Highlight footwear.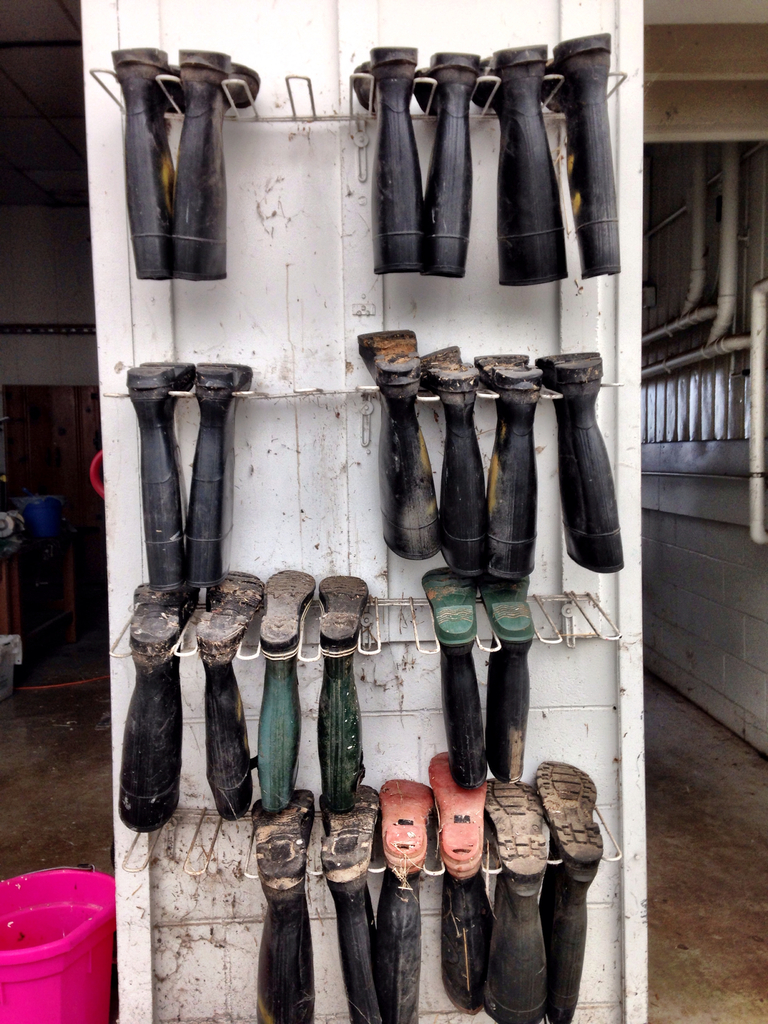
Highlighted region: (x1=479, y1=573, x2=528, y2=787).
